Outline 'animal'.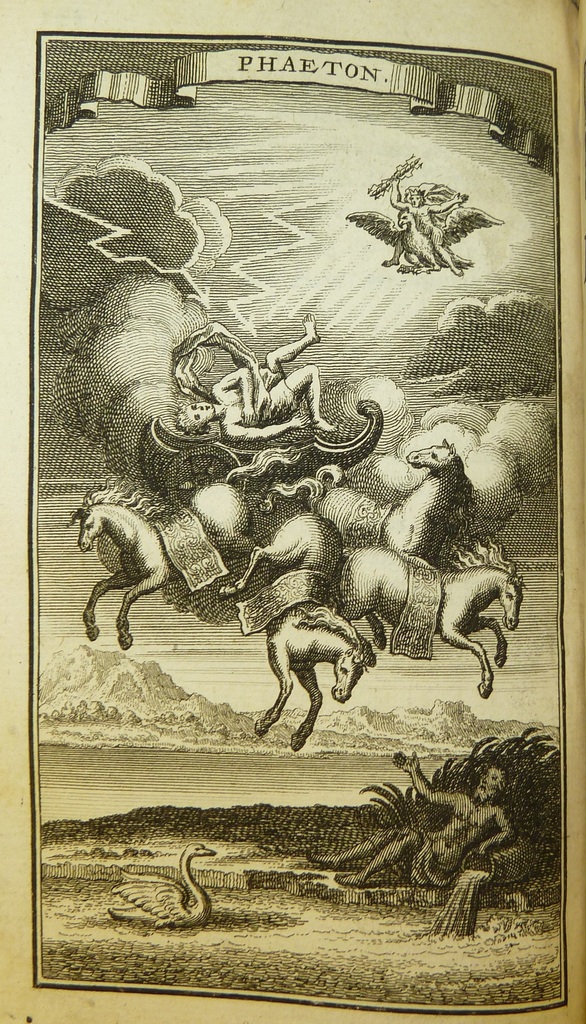
Outline: 62/449/297/660.
